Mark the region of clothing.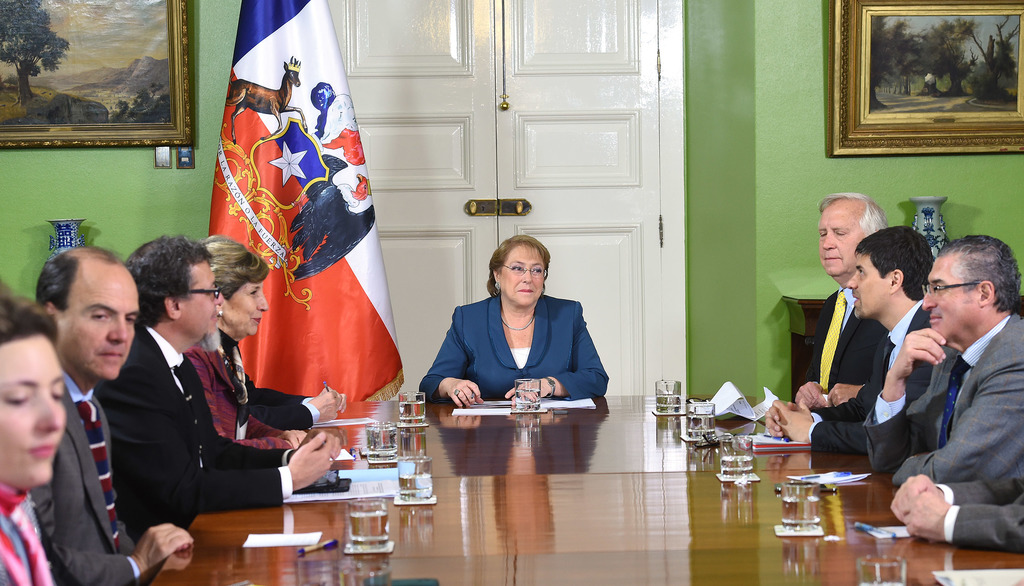
Region: 800,290,893,396.
